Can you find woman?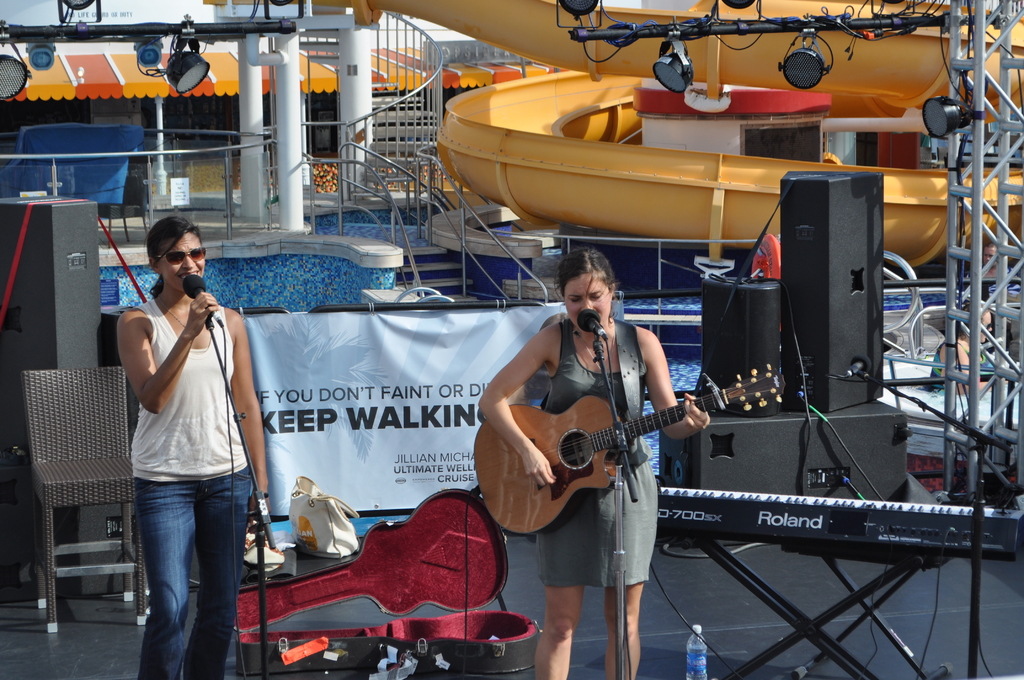
Yes, bounding box: <box>480,247,712,679</box>.
